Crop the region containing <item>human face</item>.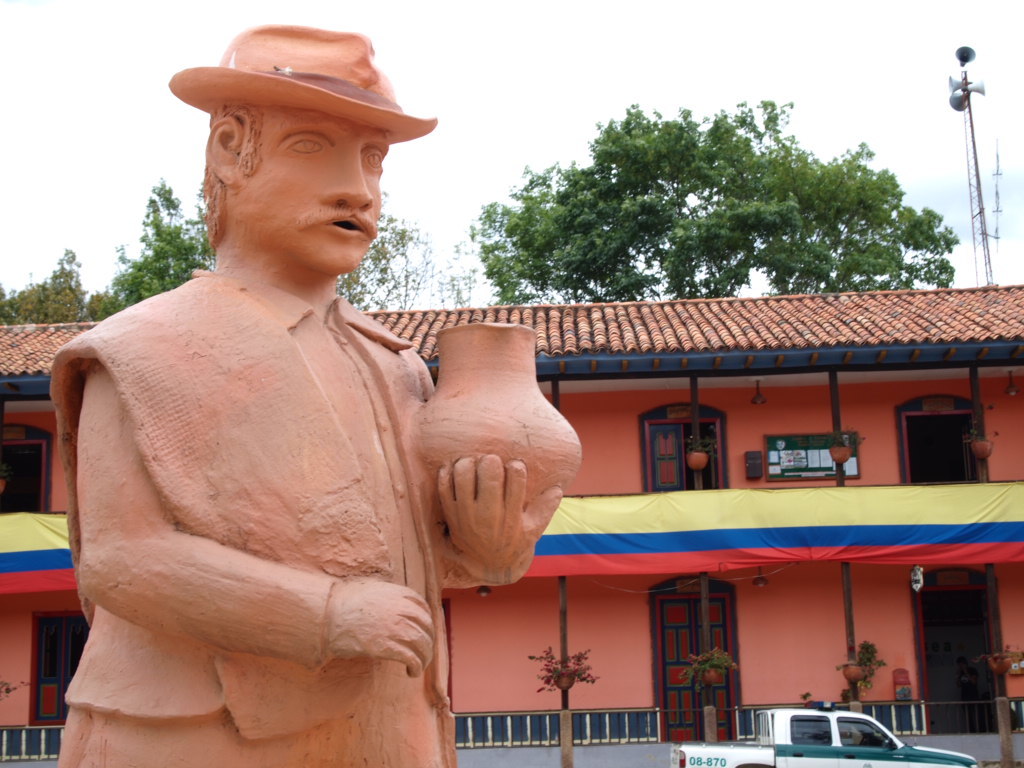
Crop region: [left=244, top=108, right=392, bottom=274].
